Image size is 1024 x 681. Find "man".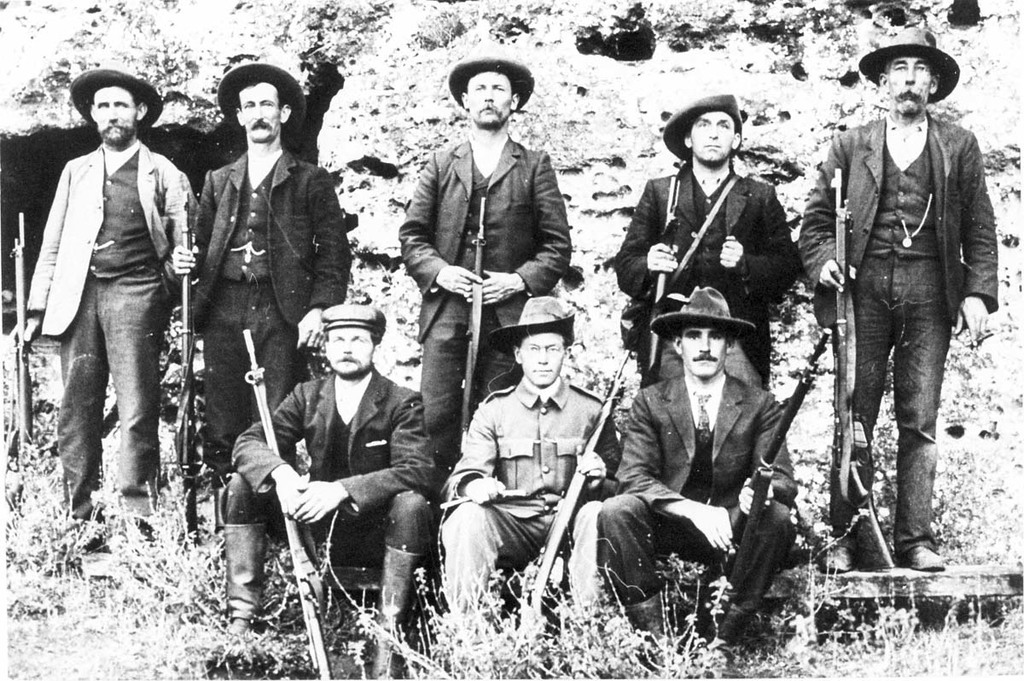
(797,31,998,569).
